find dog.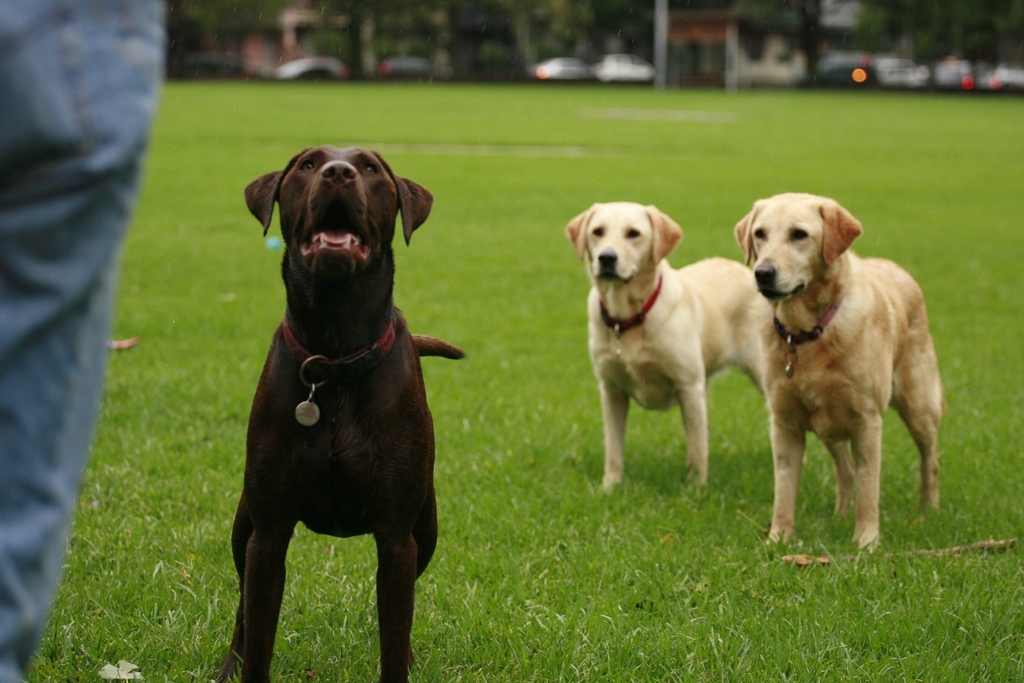
pyautogui.locateOnScreen(210, 145, 465, 682).
